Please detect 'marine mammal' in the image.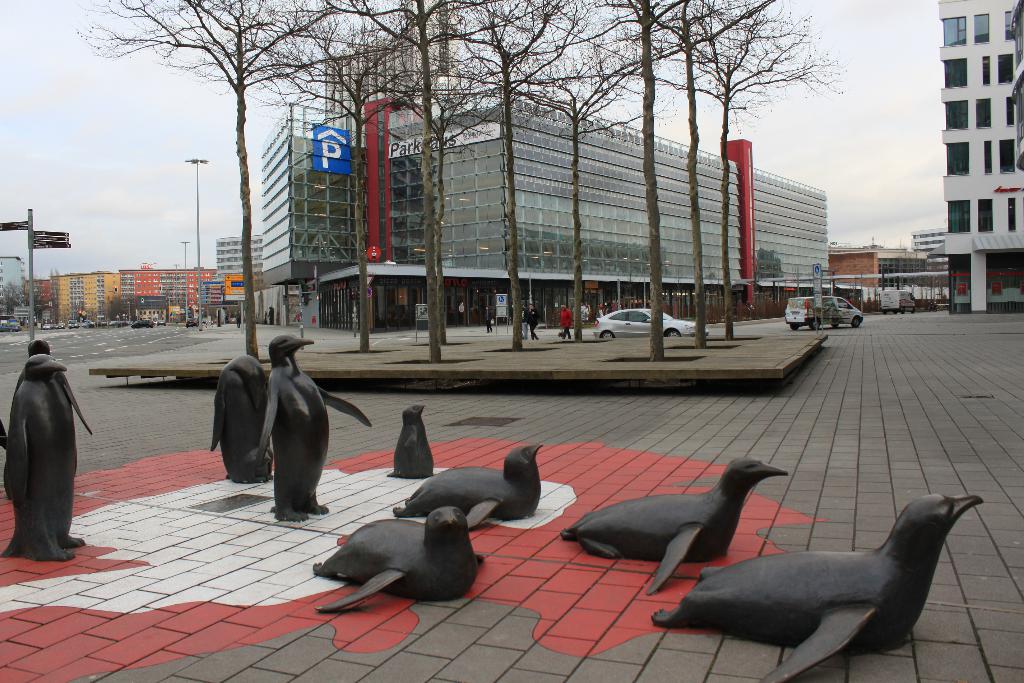
<box>2,354,94,563</box>.
